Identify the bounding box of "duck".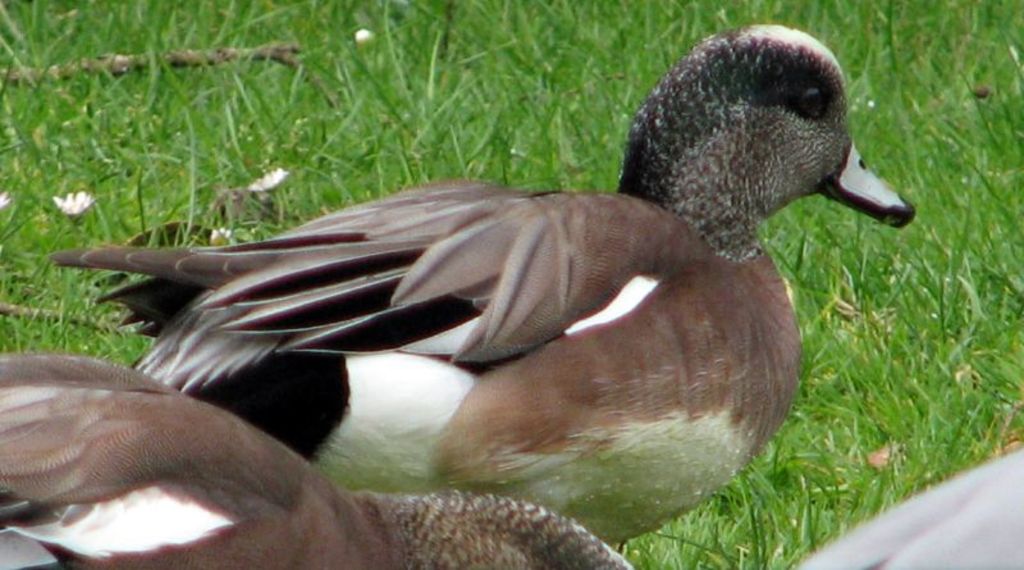
bbox=[92, 15, 936, 546].
